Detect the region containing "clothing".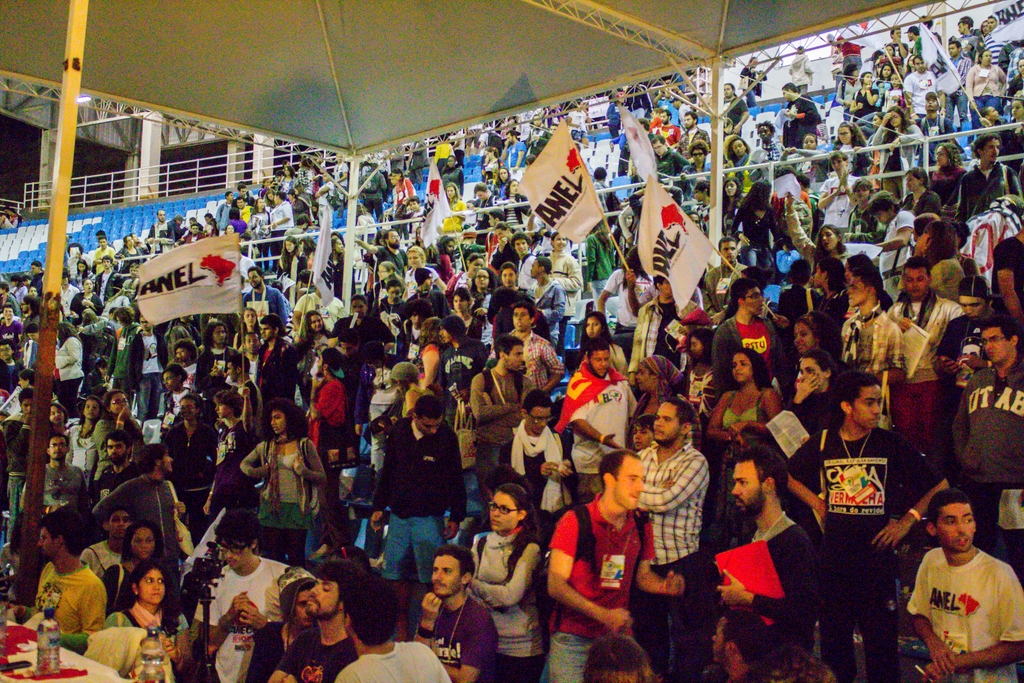
x1=273, y1=633, x2=356, y2=682.
